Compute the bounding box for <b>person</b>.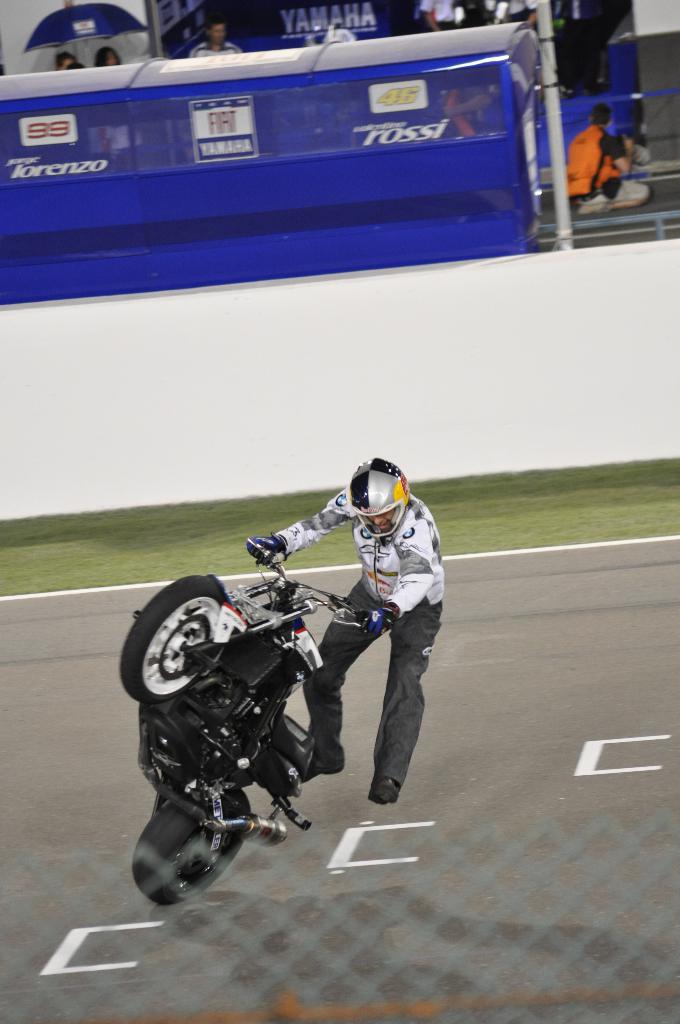
{"left": 94, "top": 45, "right": 122, "bottom": 68}.
